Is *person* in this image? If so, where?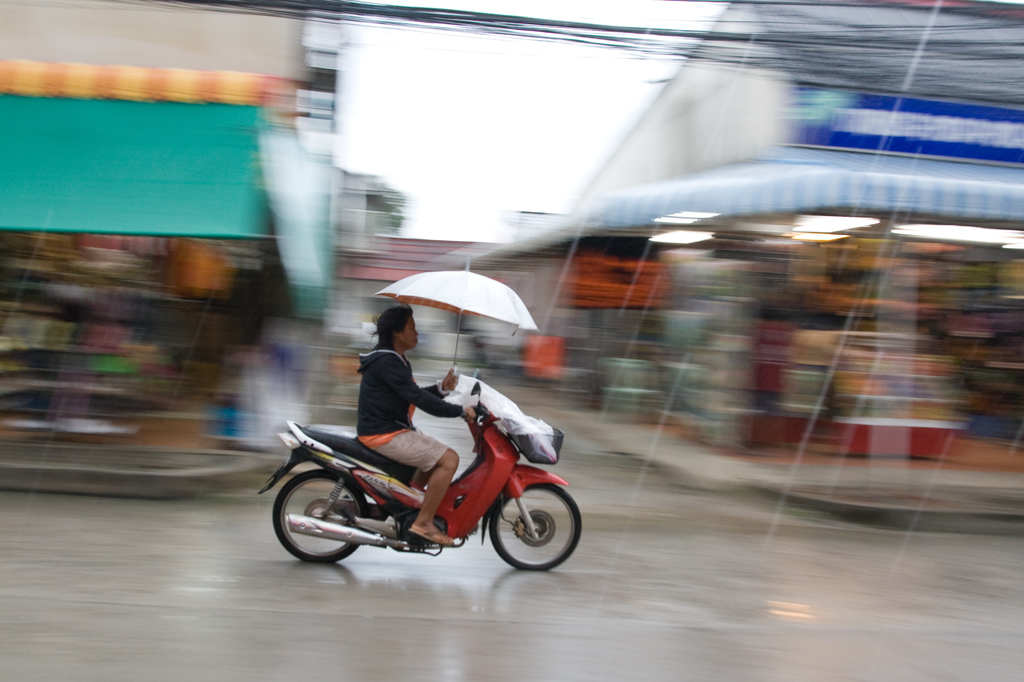
Yes, at bbox=(317, 315, 500, 542).
